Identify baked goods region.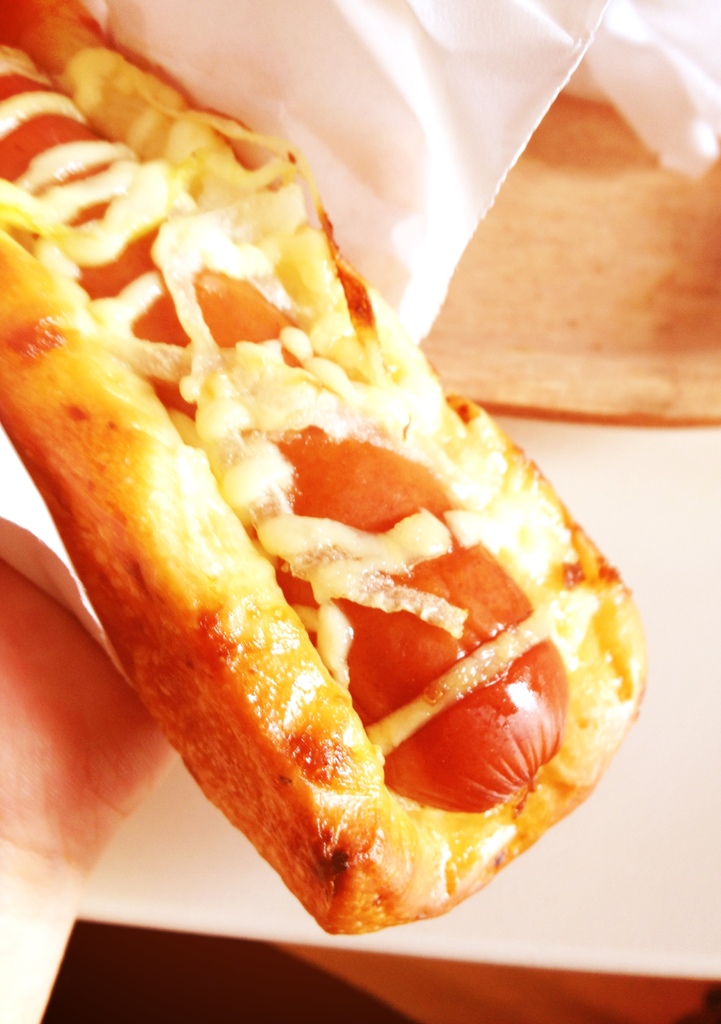
Region: 0:0:649:941.
